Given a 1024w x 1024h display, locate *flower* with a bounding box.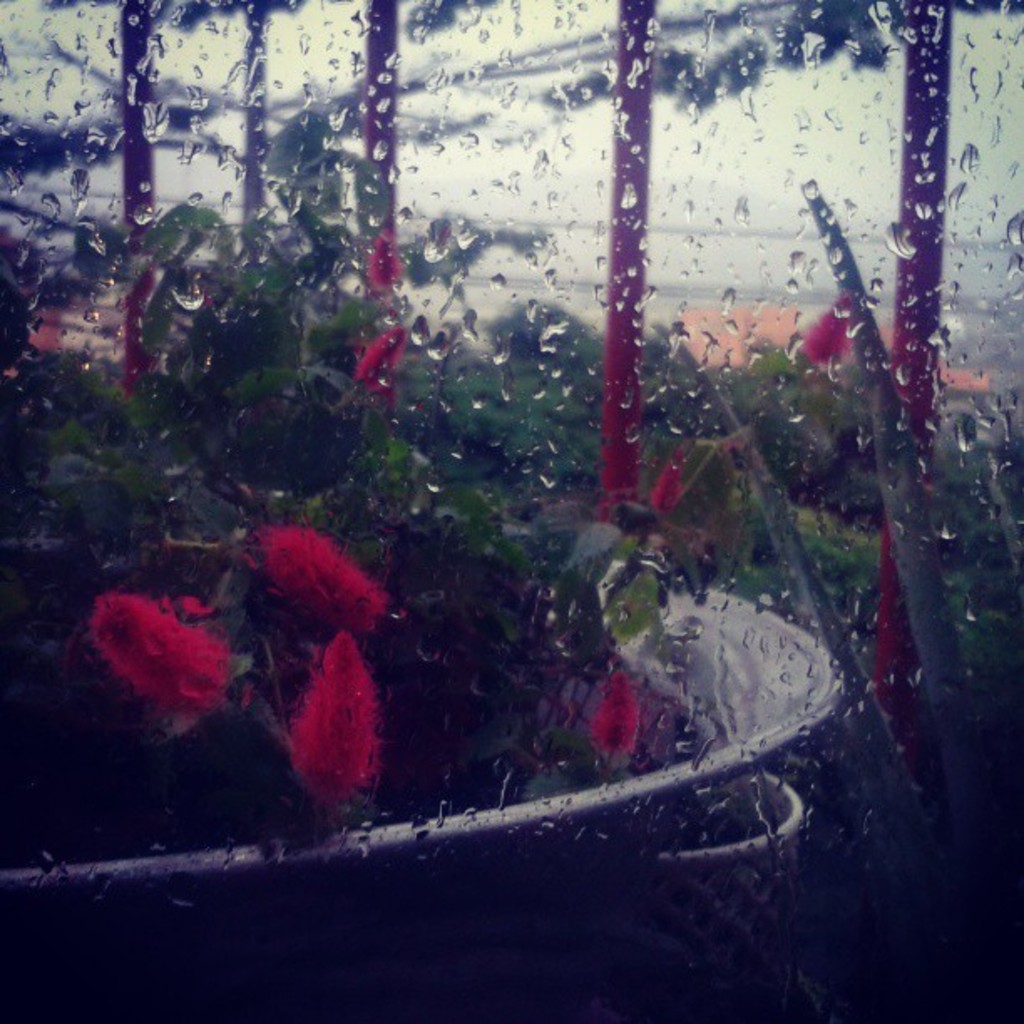
Located: (left=291, top=632, right=385, bottom=800).
